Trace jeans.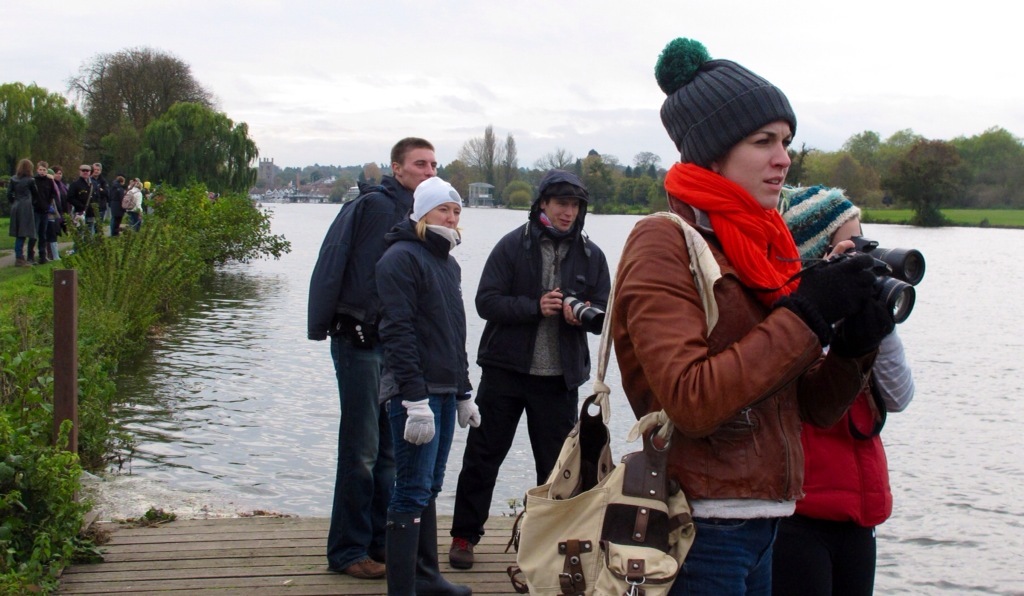
Traced to pyautogui.locateOnScreen(83, 206, 112, 233).
